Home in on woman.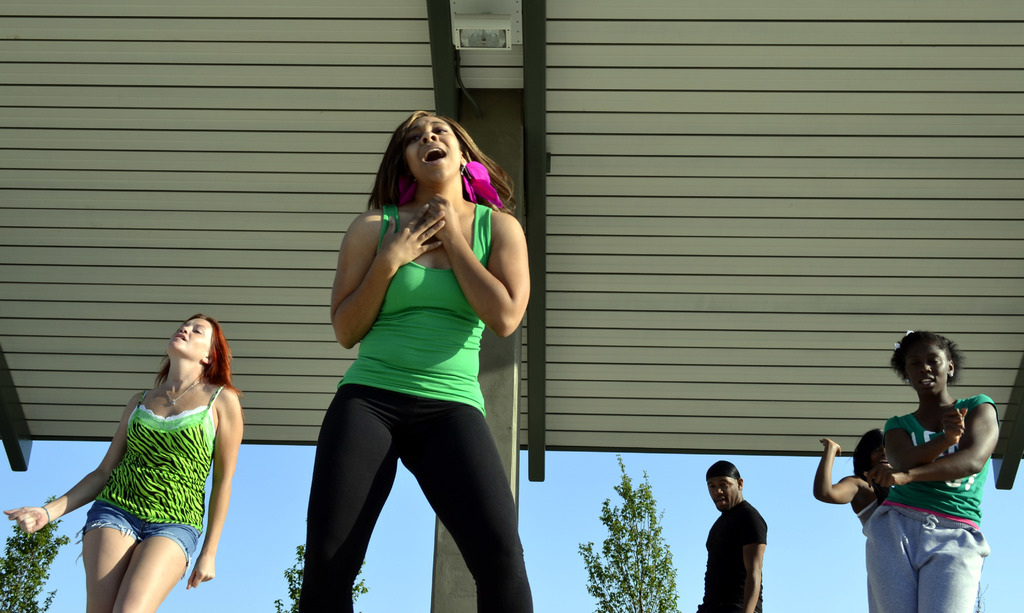
Homed in at box(812, 426, 883, 526).
